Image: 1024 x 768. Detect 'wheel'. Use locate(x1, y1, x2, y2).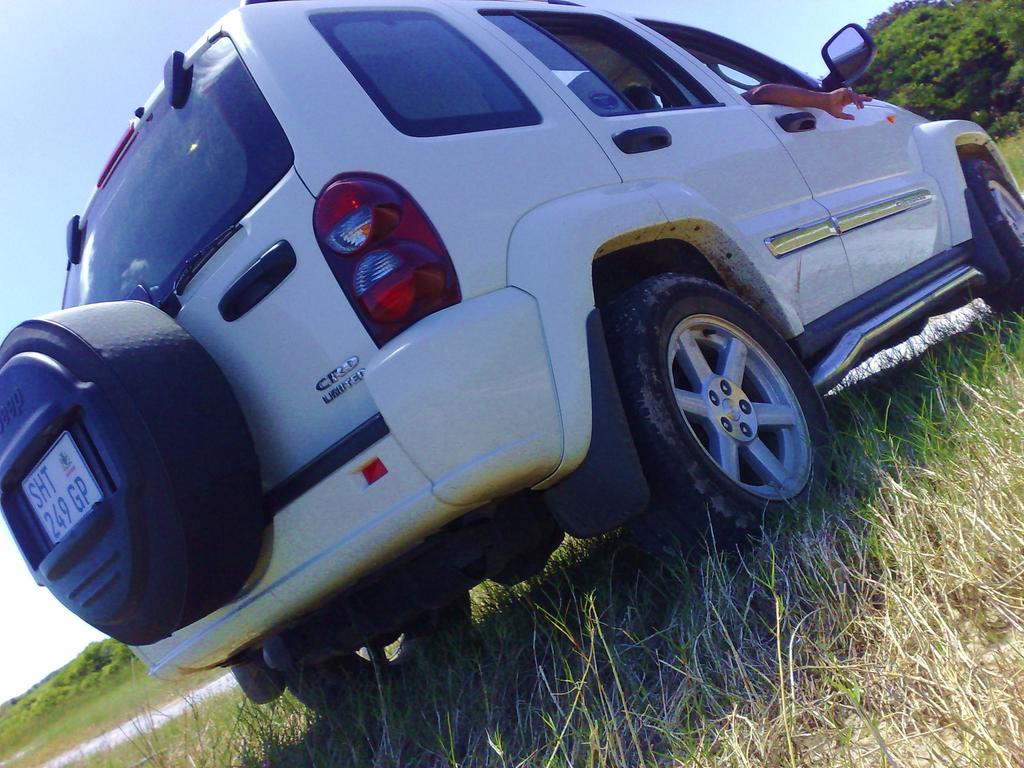
locate(285, 590, 470, 712).
